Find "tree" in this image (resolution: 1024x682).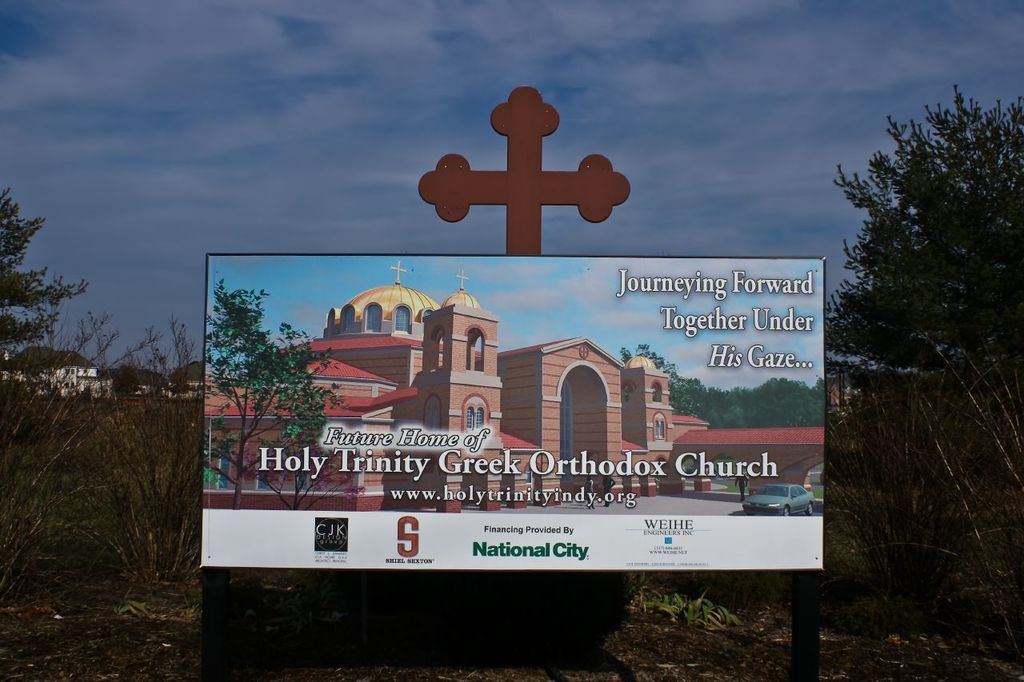
bbox=[221, 278, 338, 505].
